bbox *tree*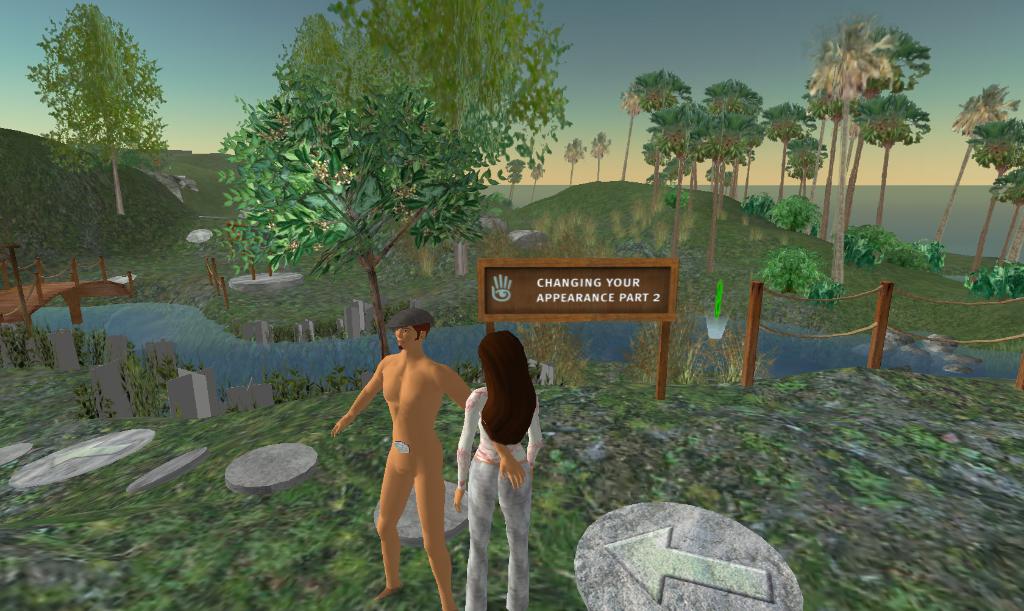
{"x1": 935, "y1": 85, "x2": 1023, "y2": 256}
